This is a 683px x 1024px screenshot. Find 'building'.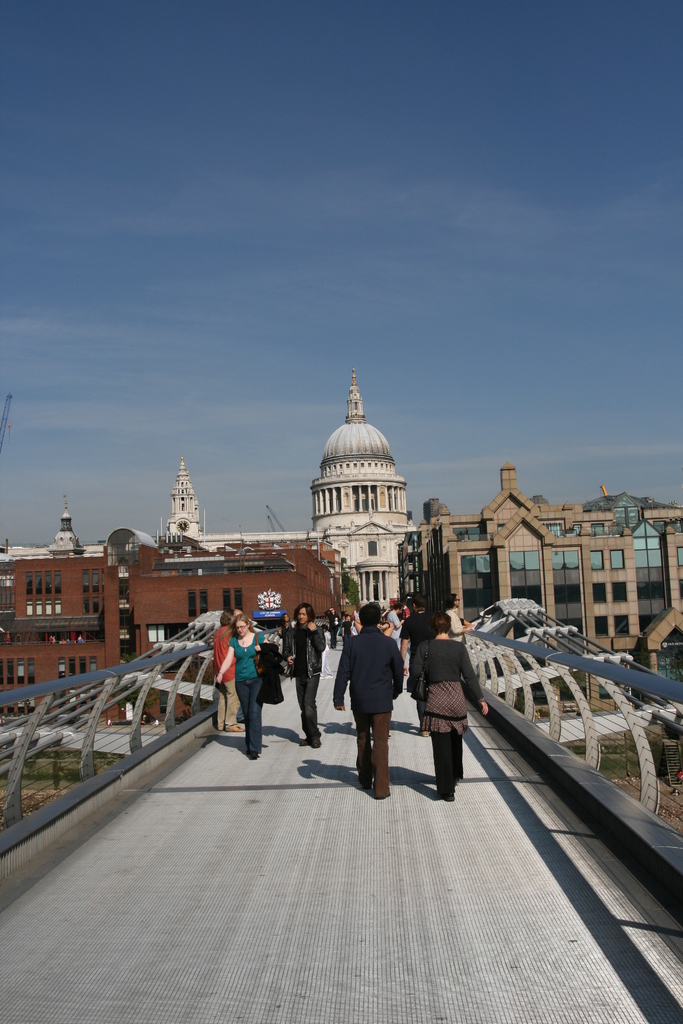
Bounding box: x1=397, y1=460, x2=682, y2=662.
